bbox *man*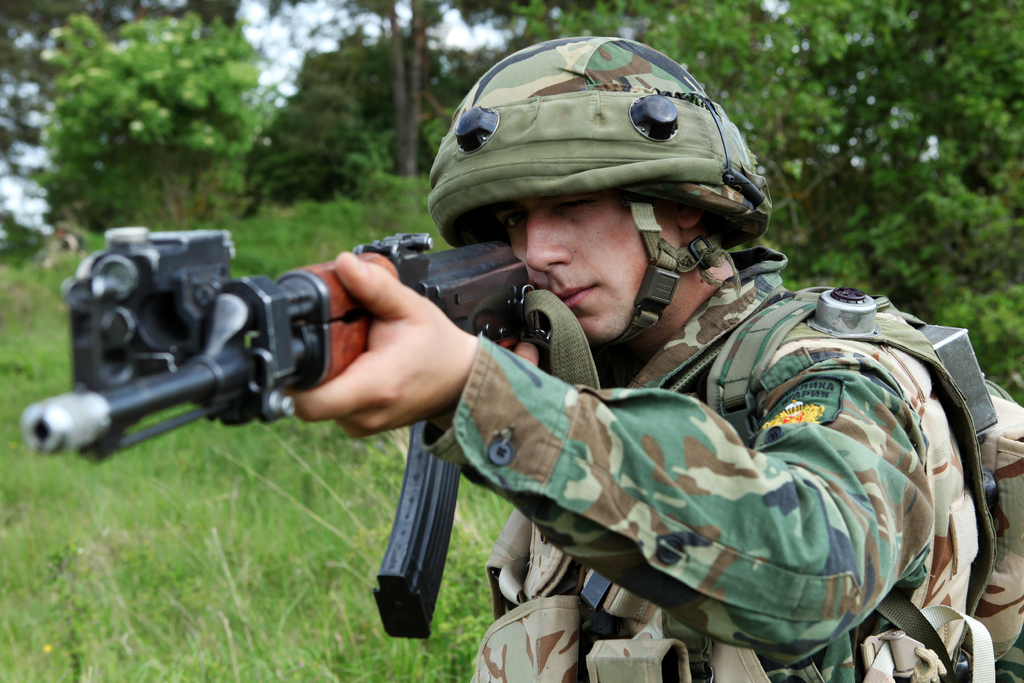
200:63:995:670
